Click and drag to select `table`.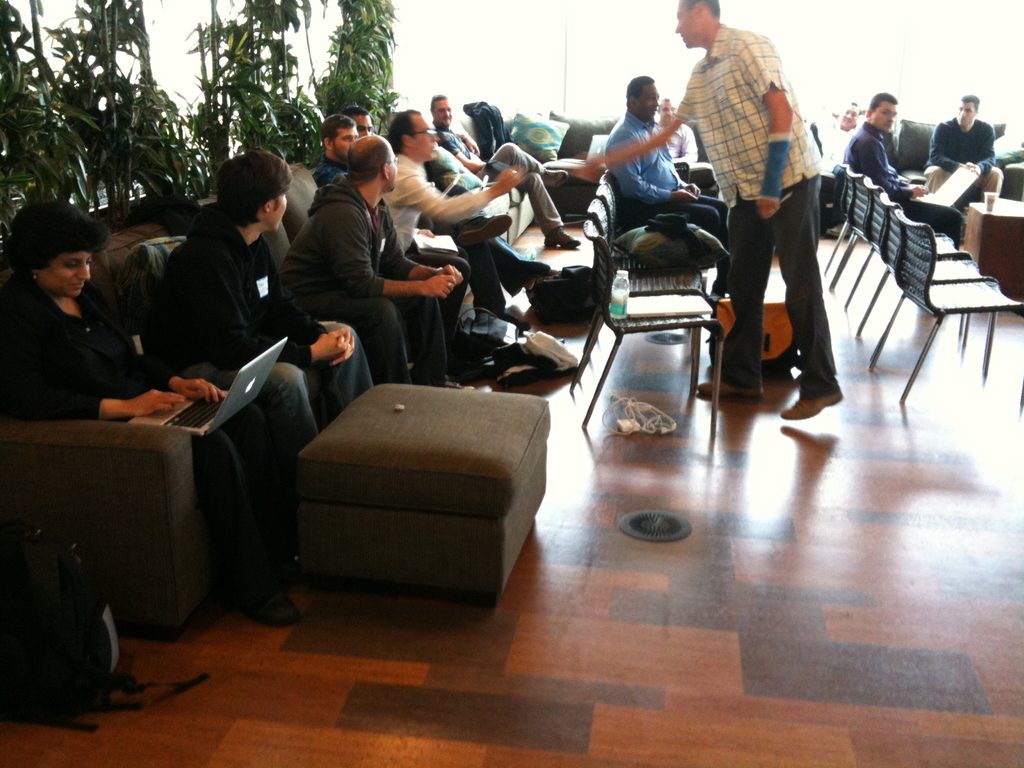
Selection: bbox(292, 378, 550, 615).
